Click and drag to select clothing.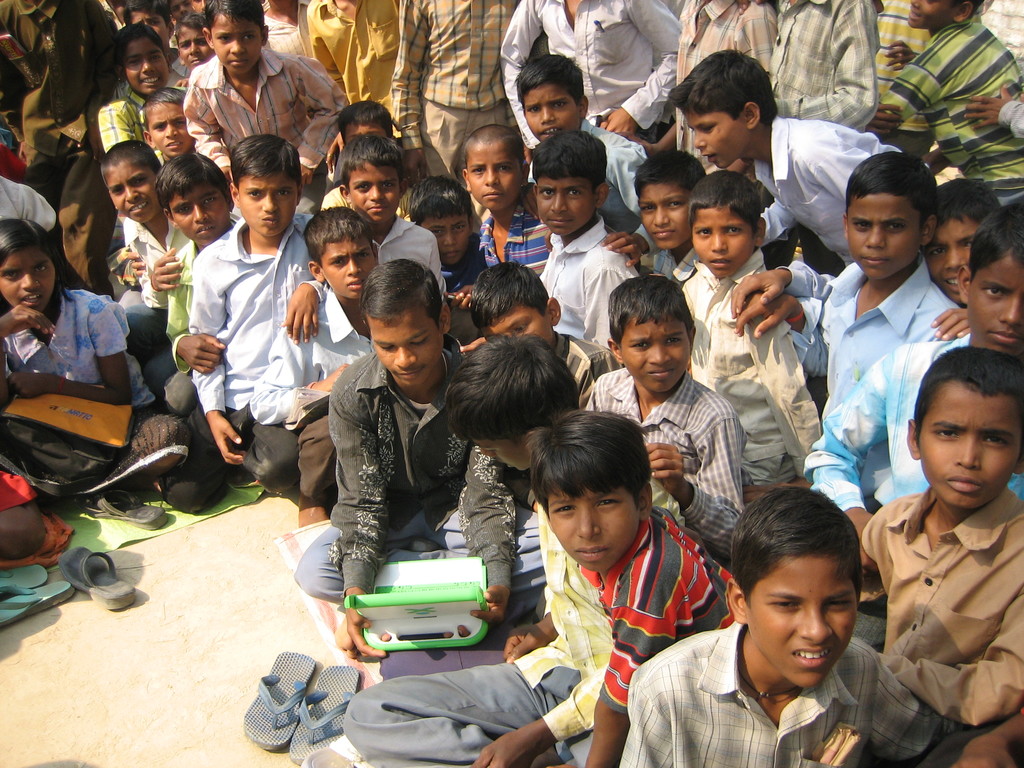
Selection: (535, 209, 645, 369).
